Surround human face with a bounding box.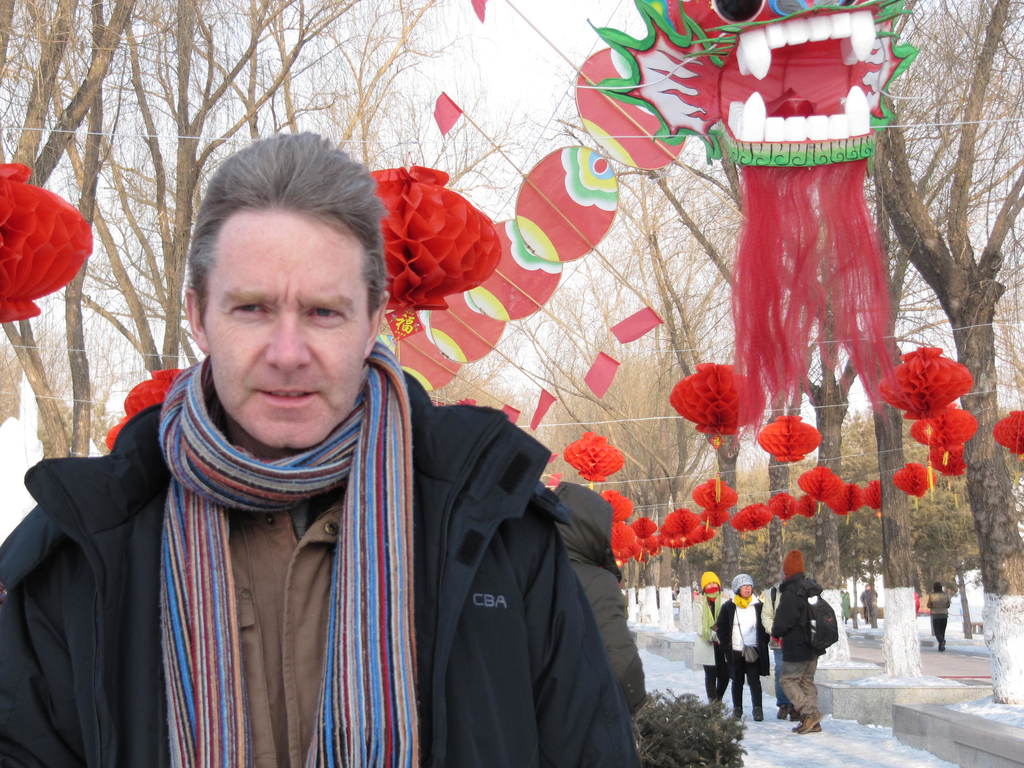
rect(738, 585, 752, 596).
